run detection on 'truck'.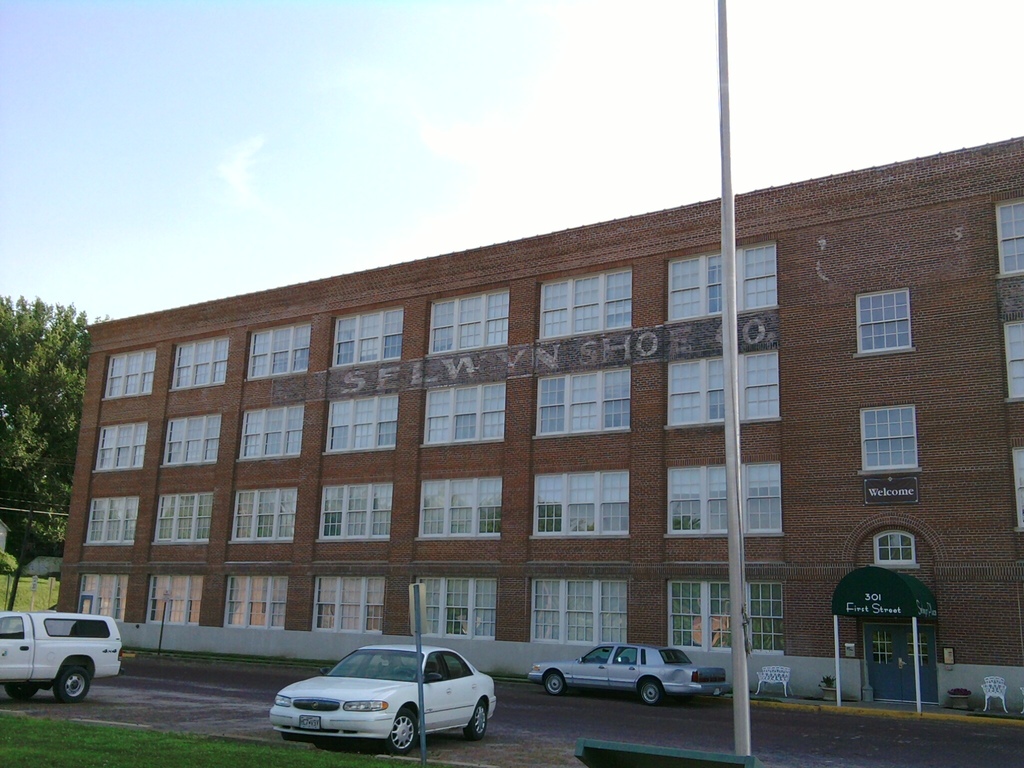
Result: 12,605,126,712.
